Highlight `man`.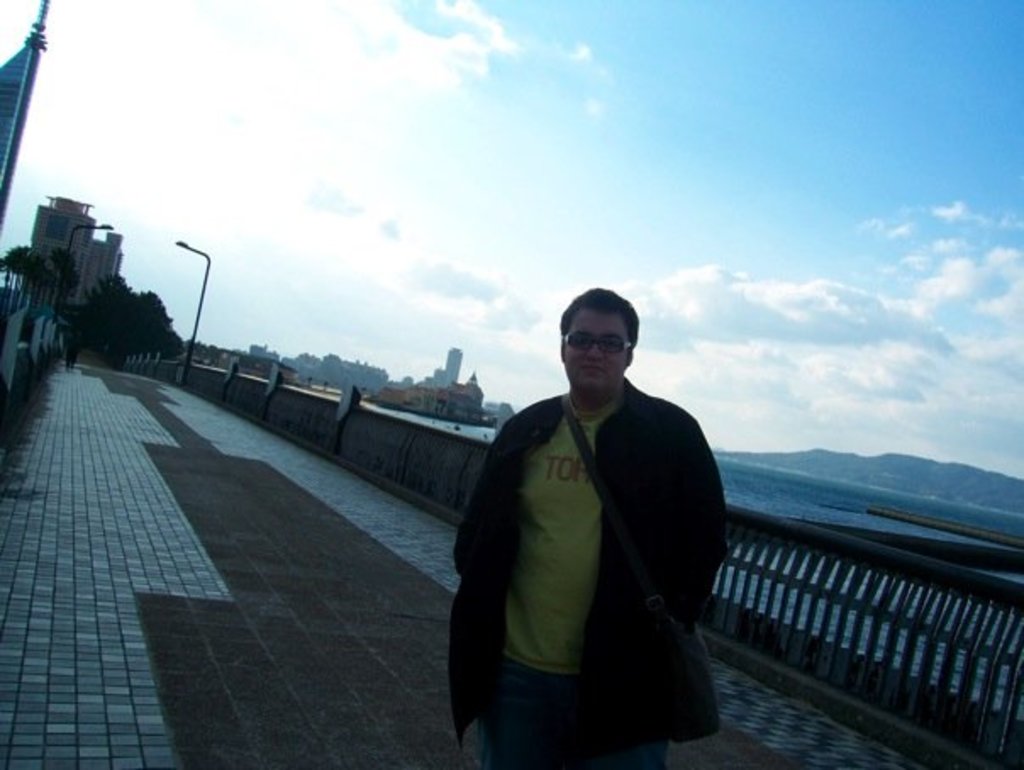
Highlighted region: [437,287,749,769].
